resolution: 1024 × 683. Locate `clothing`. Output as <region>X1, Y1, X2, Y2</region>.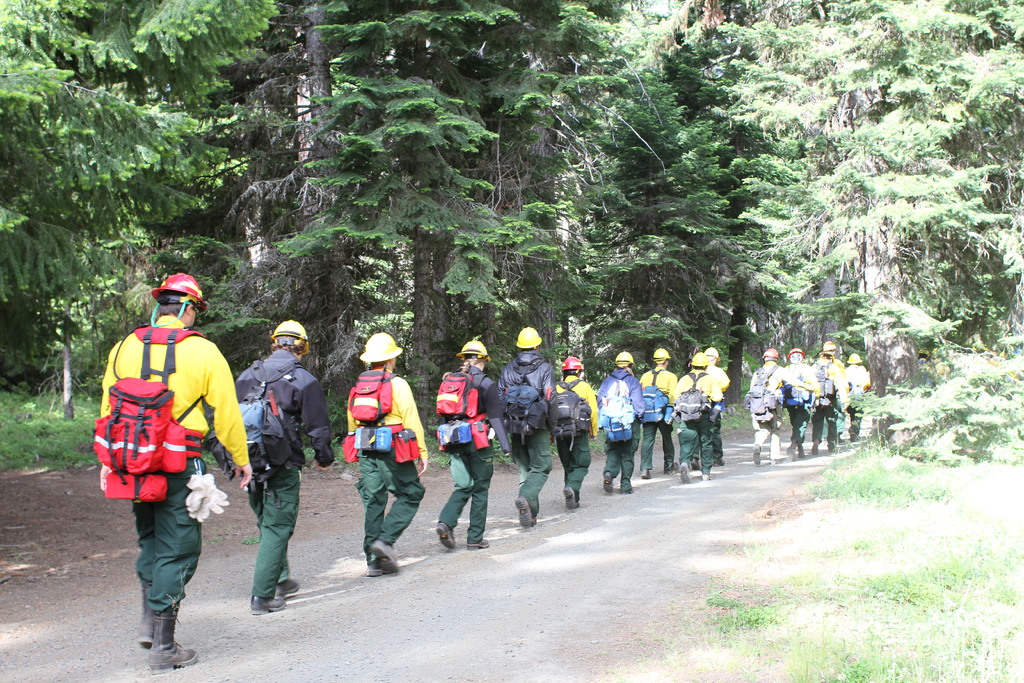
<region>751, 359, 801, 461</region>.
